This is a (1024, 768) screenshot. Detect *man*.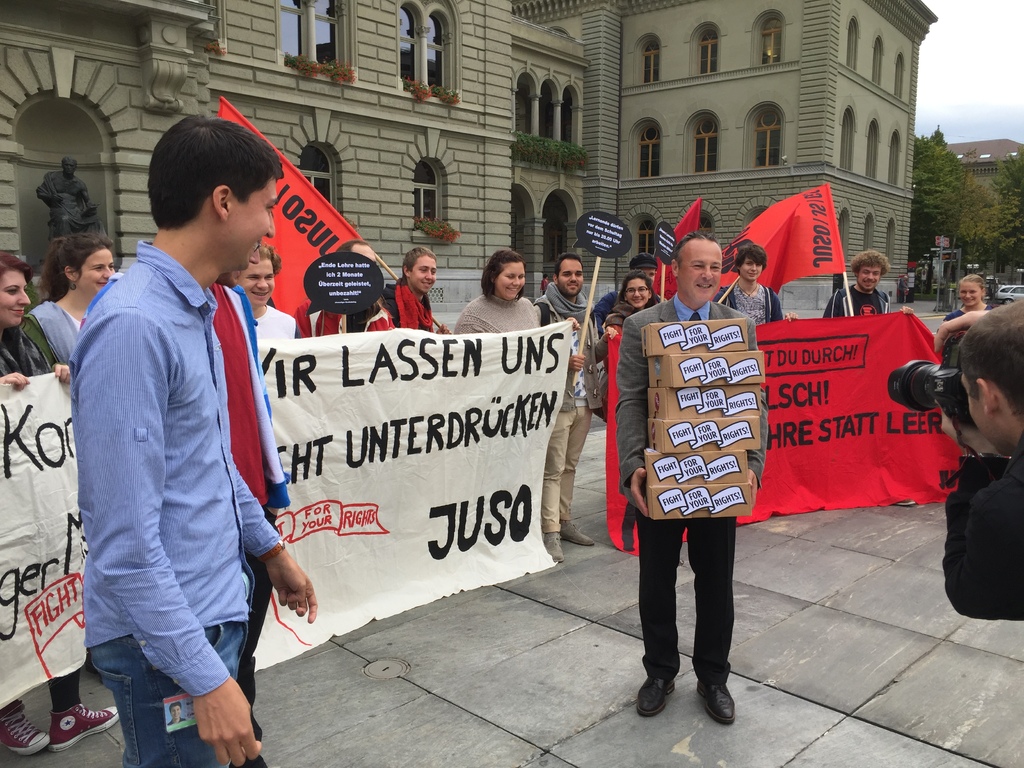
[x1=613, y1=229, x2=772, y2=726].
